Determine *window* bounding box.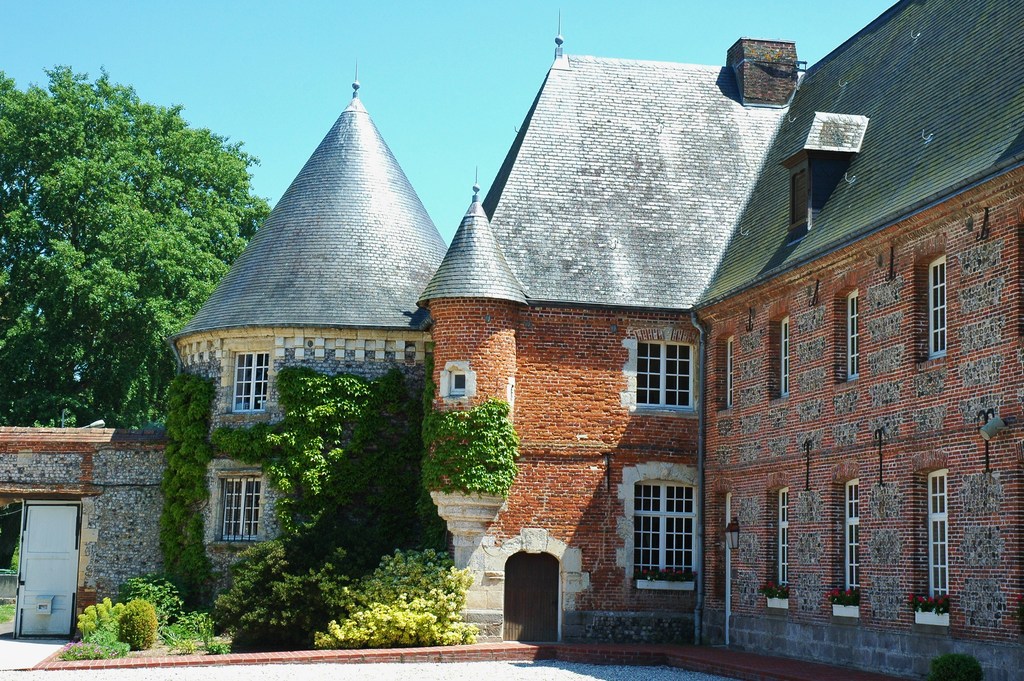
Determined: [x1=762, y1=300, x2=796, y2=410].
